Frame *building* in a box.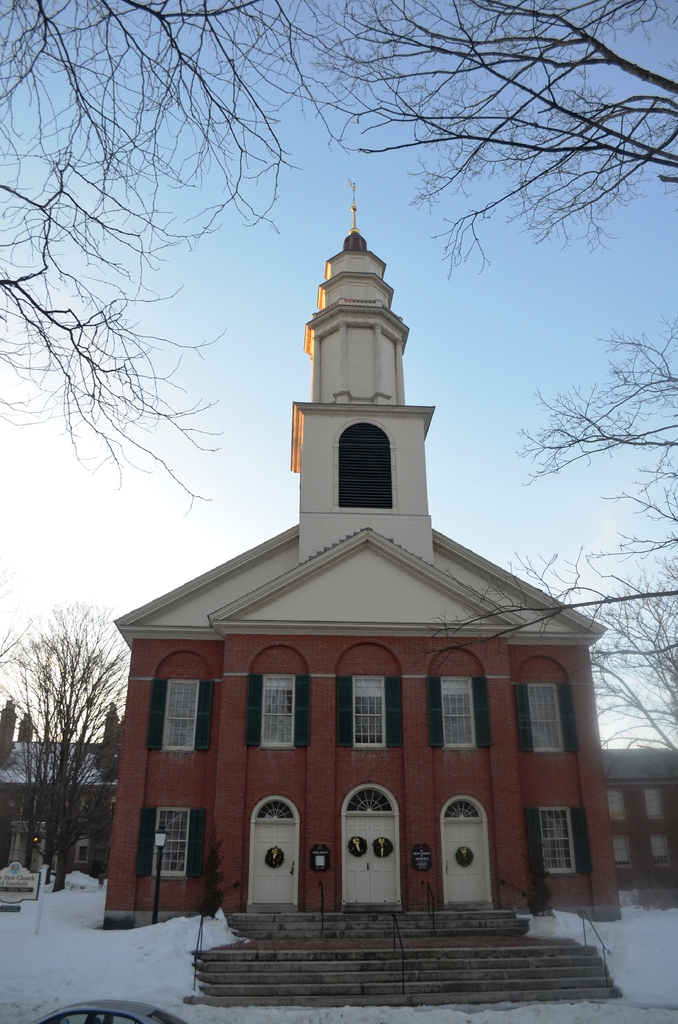
box(99, 175, 624, 929).
